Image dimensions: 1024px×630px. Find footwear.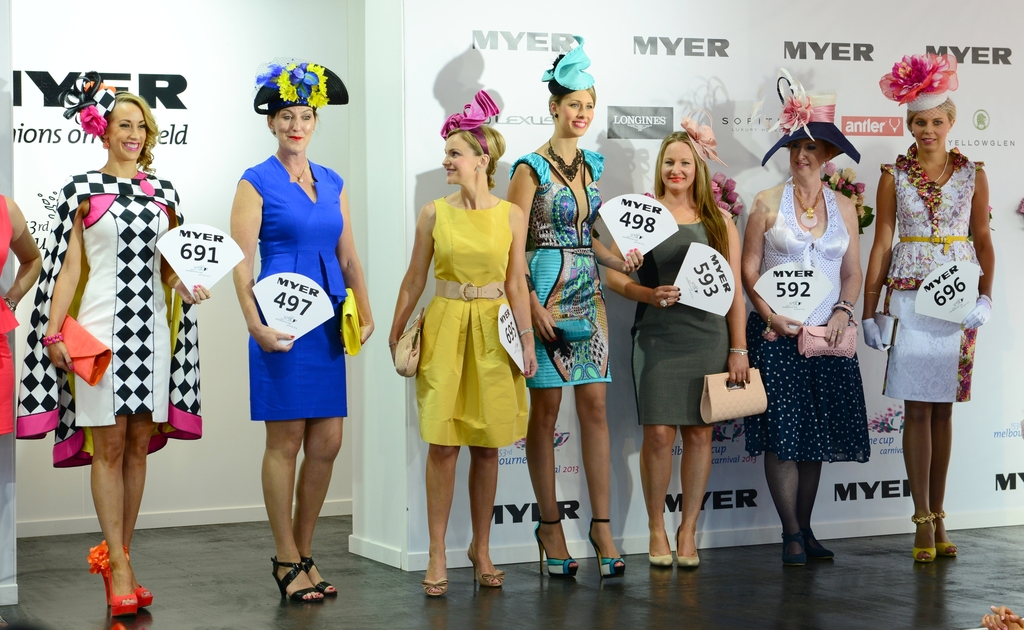
[85,534,147,623].
